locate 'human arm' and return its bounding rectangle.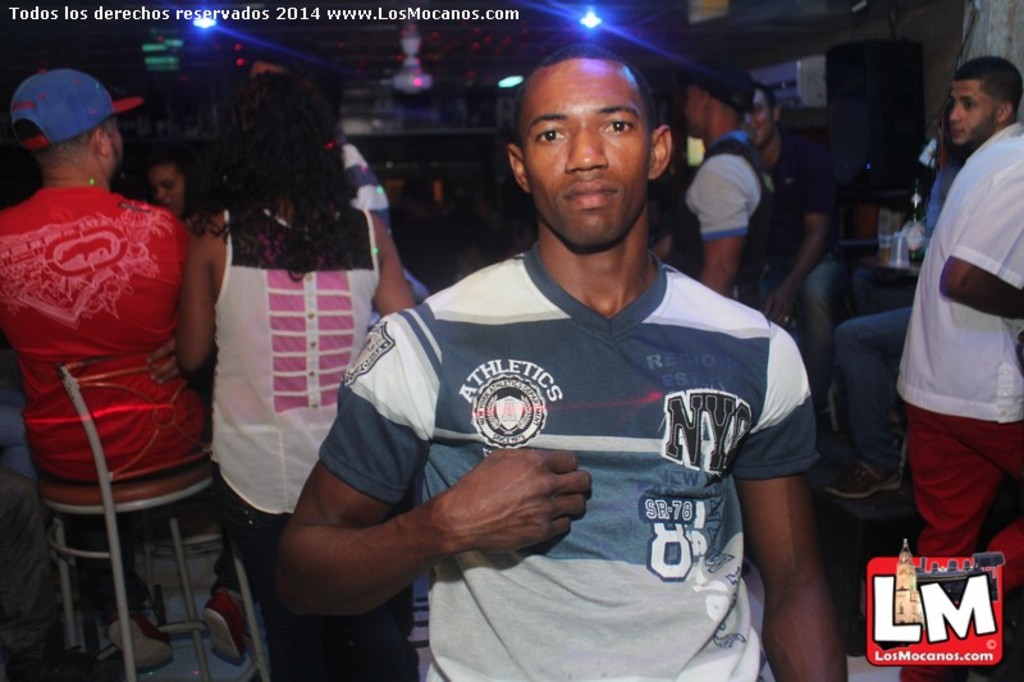
crop(273, 317, 596, 617).
